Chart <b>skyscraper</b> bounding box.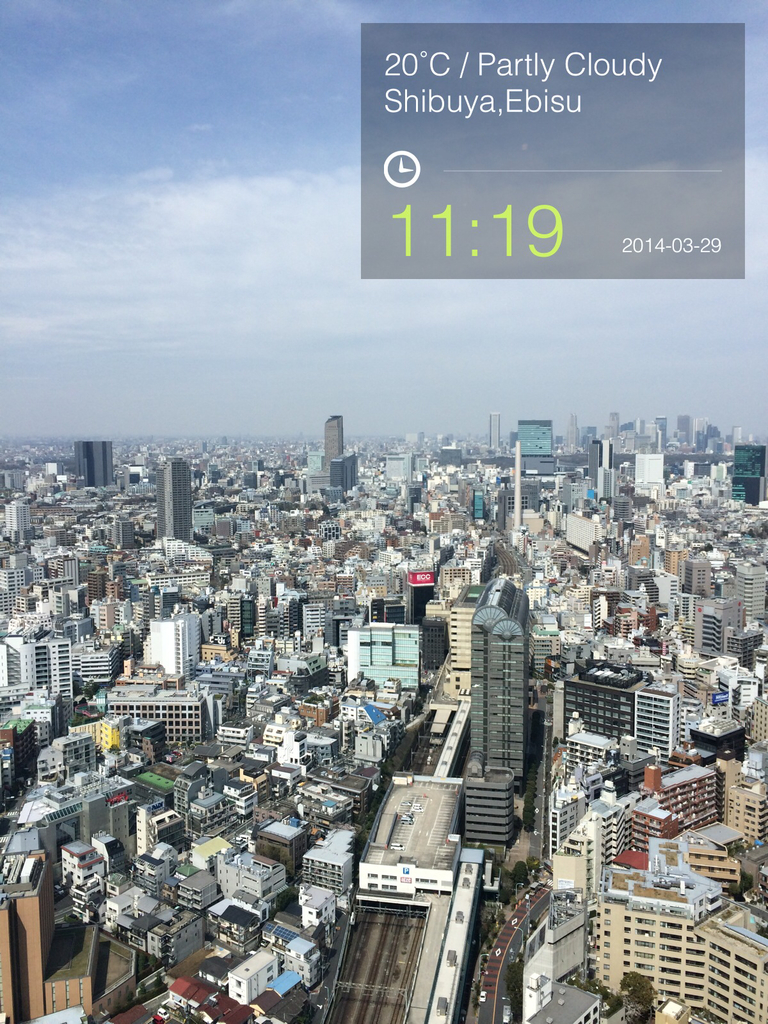
Charted: box=[574, 422, 596, 447].
